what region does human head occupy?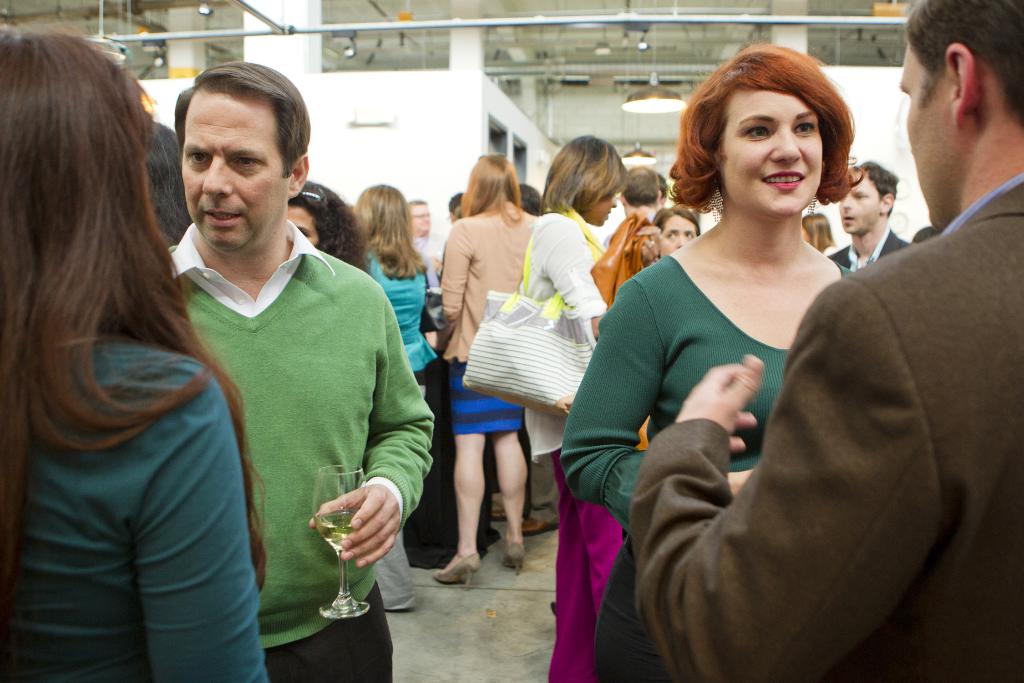
bbox=(839, 161, 897, 235).
